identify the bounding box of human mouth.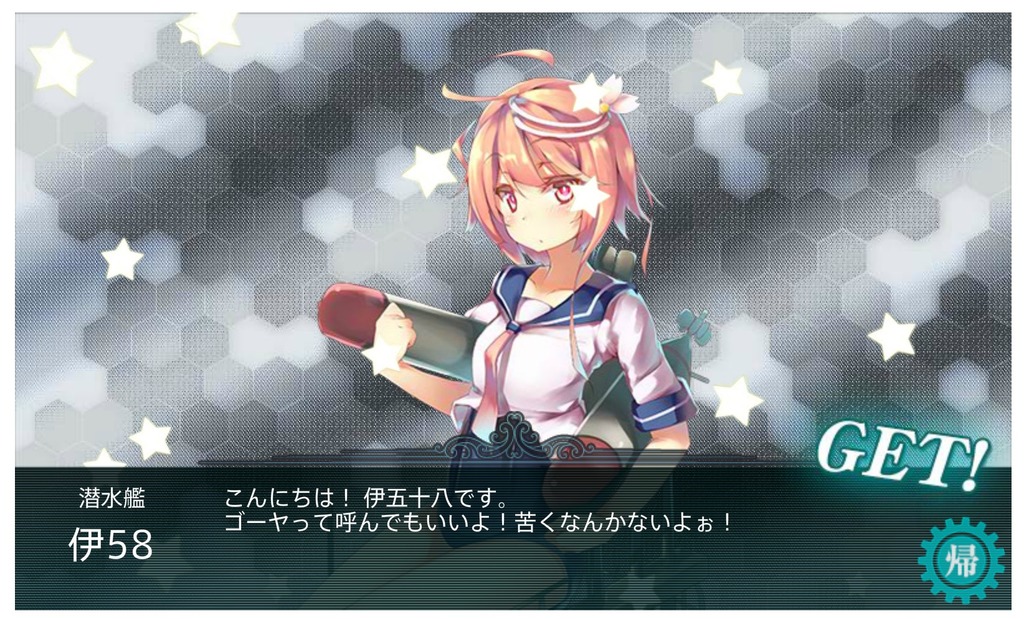
{"x1": 532, "y1": 233, "x2": 543, "y2": 245}.
